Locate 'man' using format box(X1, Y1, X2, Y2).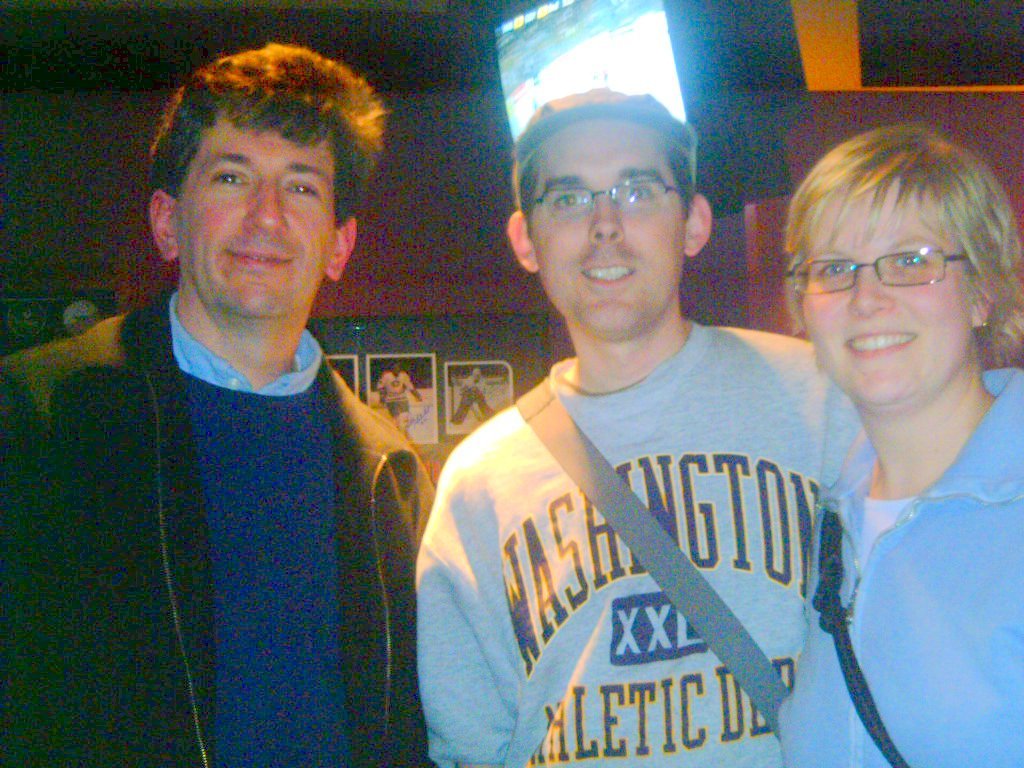
box(453, 368, 491, 426).
